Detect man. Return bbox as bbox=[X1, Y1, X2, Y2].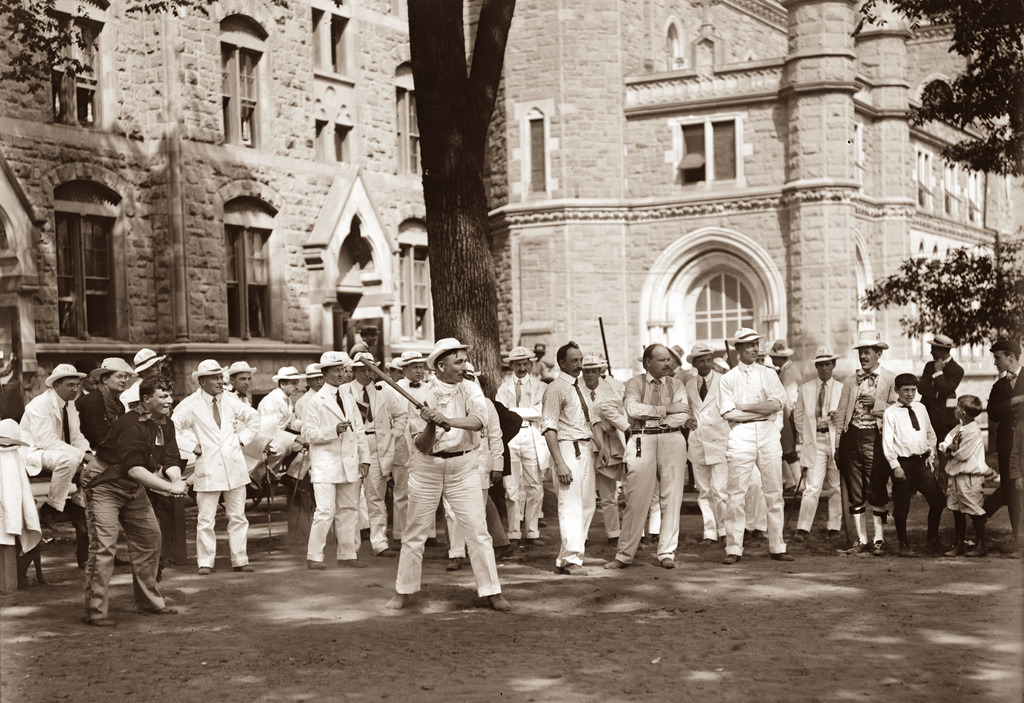
bbox=[380, 355, 403, 383].
